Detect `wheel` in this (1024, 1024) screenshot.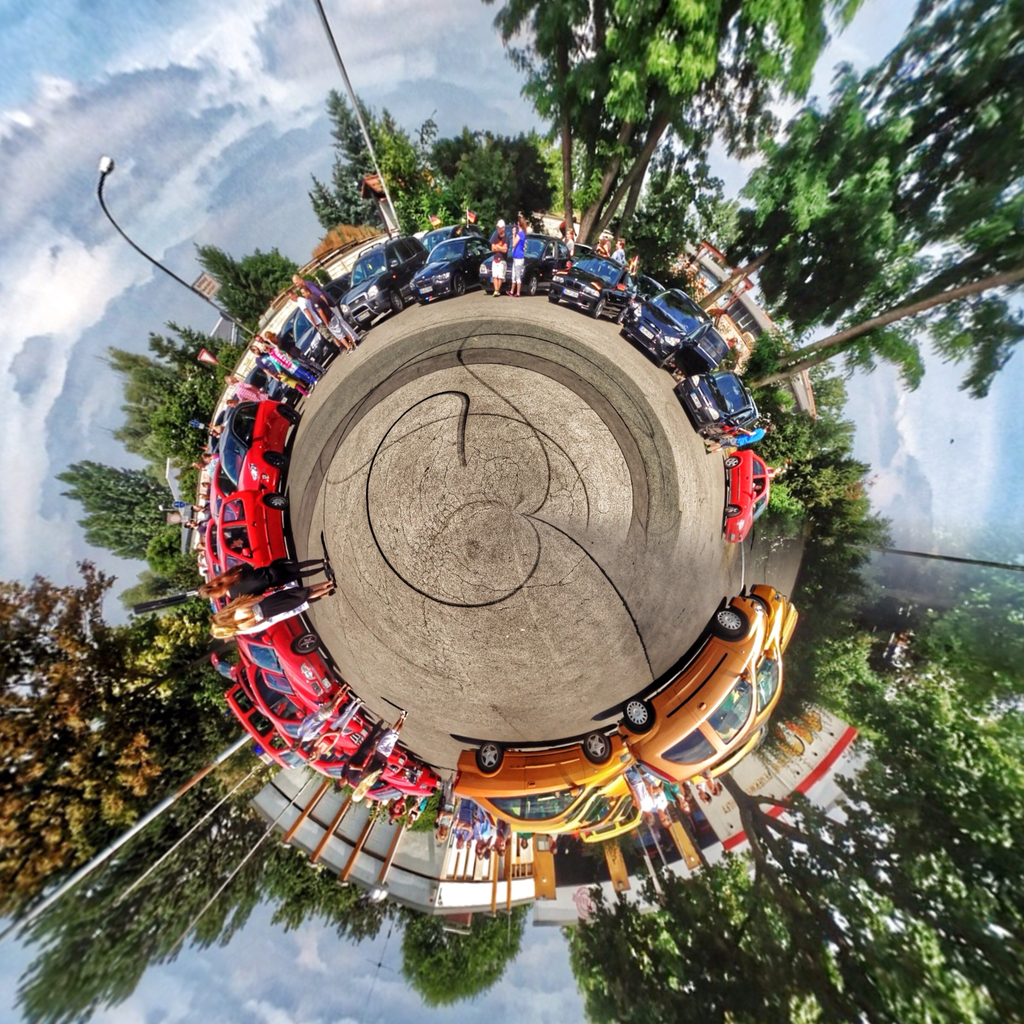
Detection: (281, 408, 302, 424).
